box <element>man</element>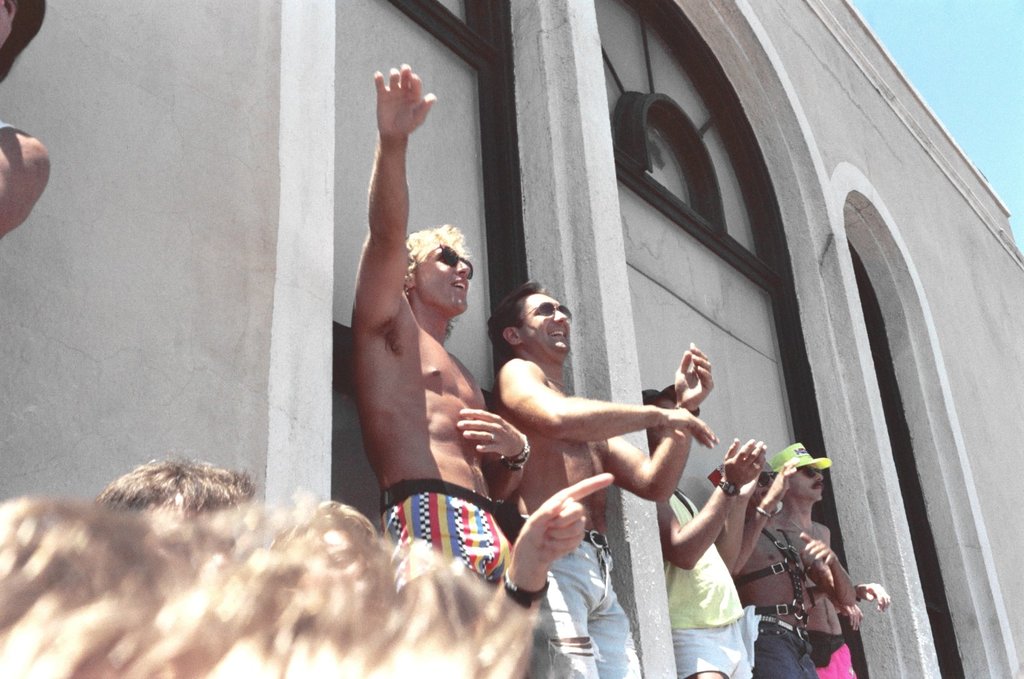
764:442:889:678
